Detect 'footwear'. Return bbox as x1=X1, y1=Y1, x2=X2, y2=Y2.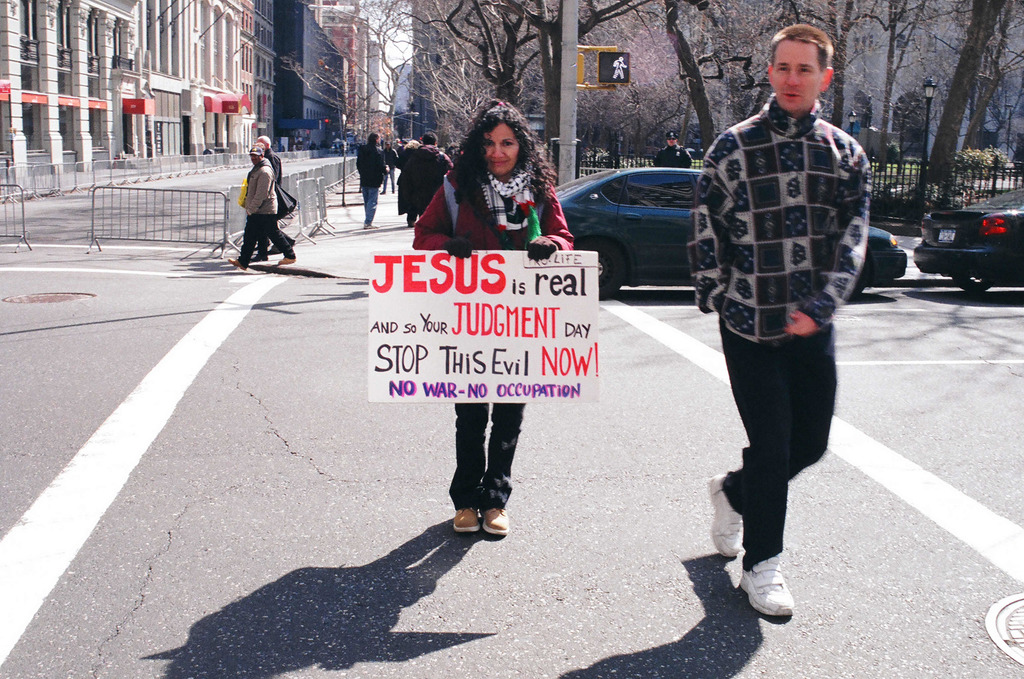
x1=483, y1=510, x2=513, y2=534.
